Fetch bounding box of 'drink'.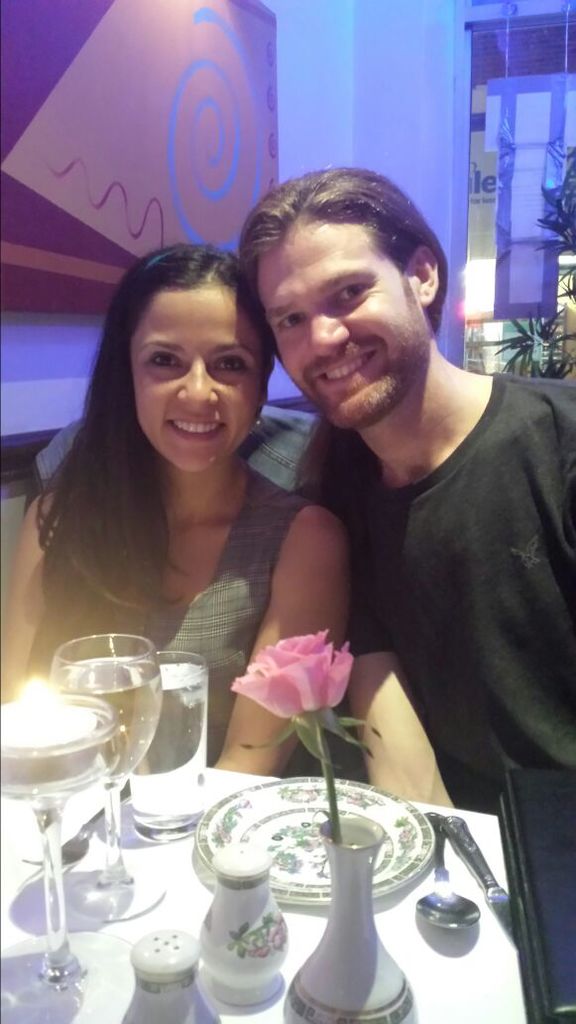
Bbox: l=58, t=651, r=169, b=780.
